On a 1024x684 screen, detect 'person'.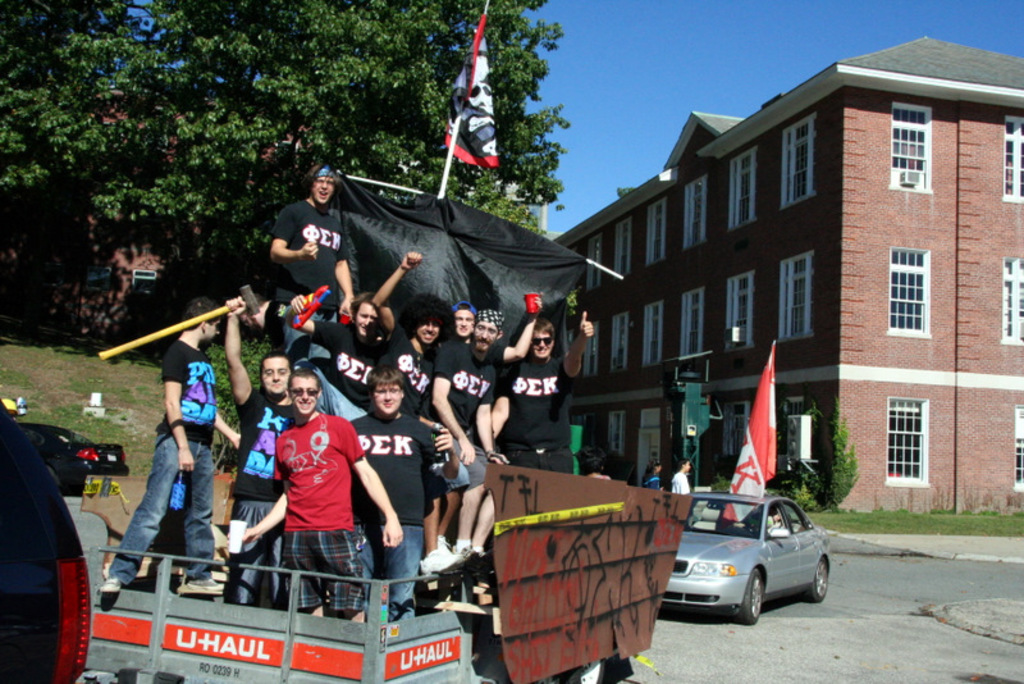
locate(643, 462, 659, 489).
